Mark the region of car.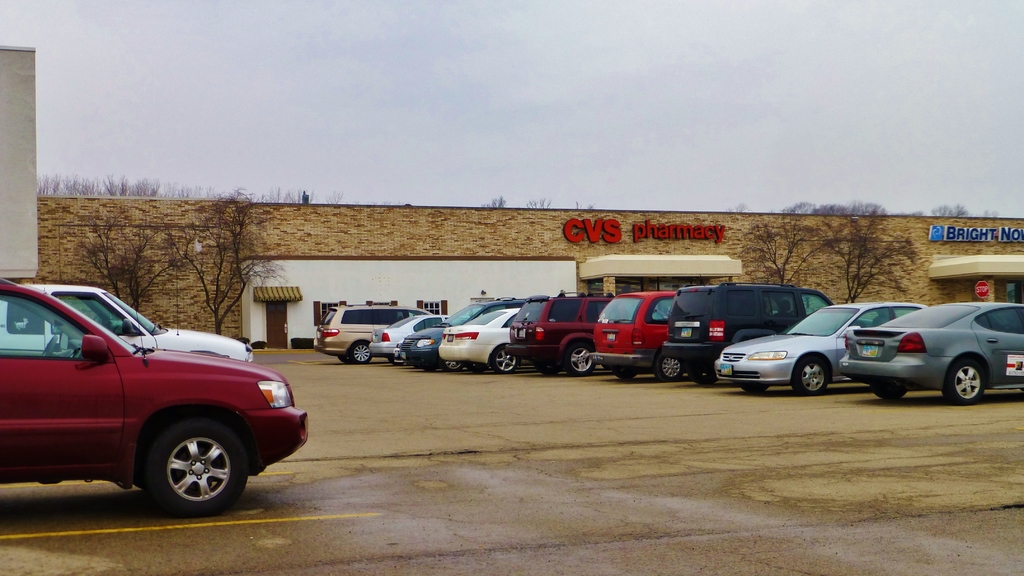
Region: bbox=[0, 285, 259, 364].
